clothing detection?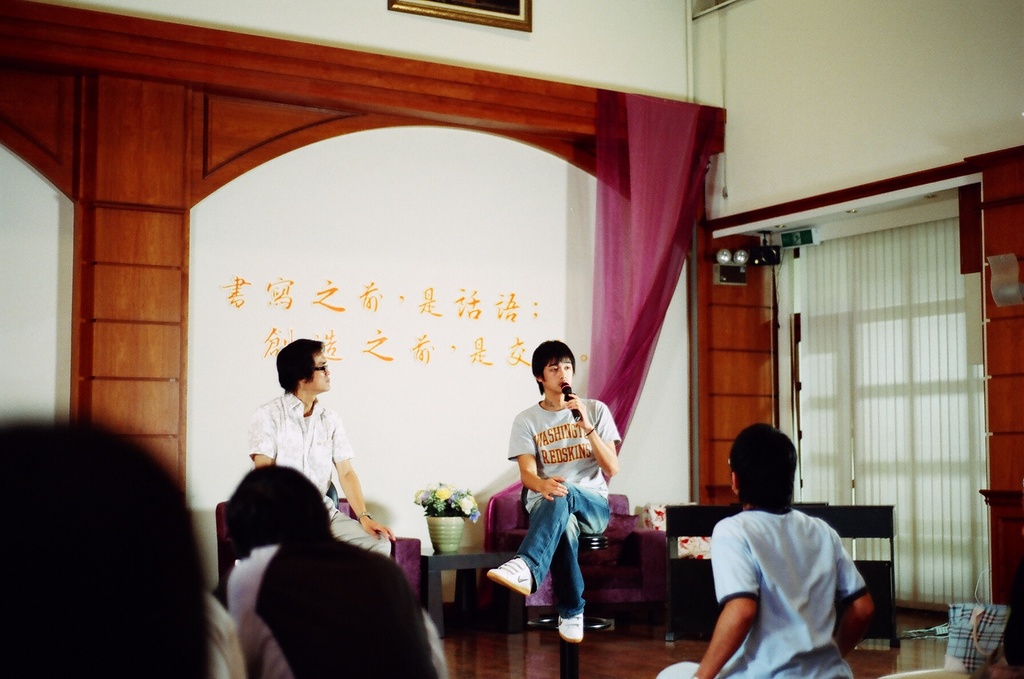
(659,506,872,678)
